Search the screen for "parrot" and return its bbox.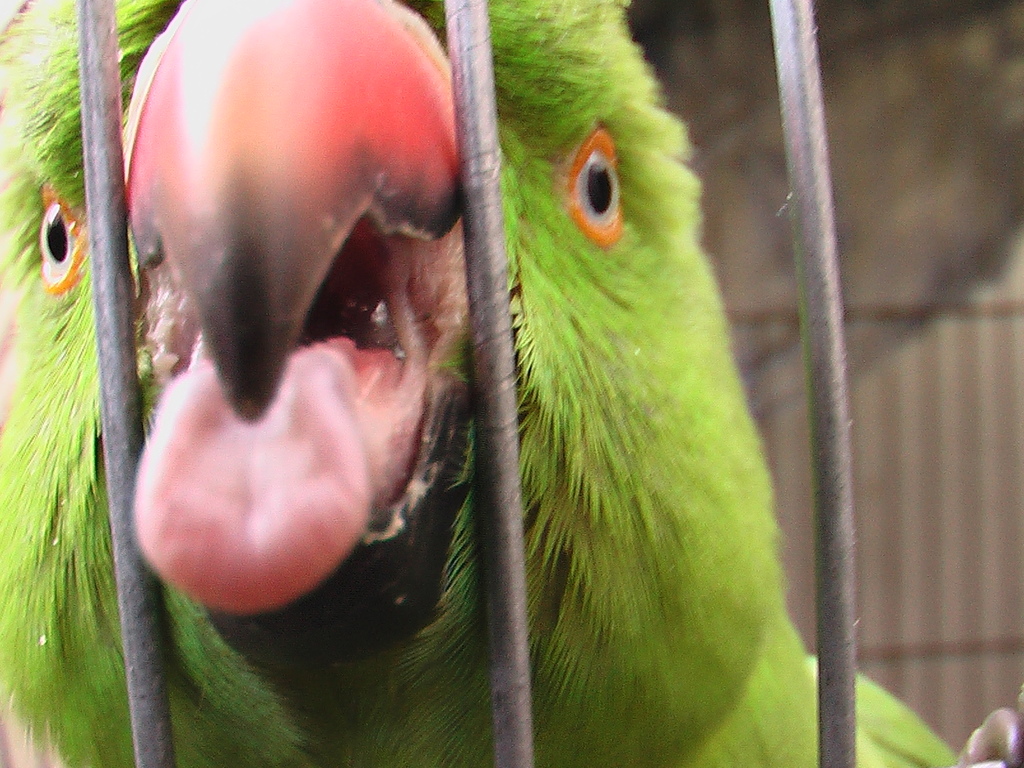
Found: 0:0:1023:767.
